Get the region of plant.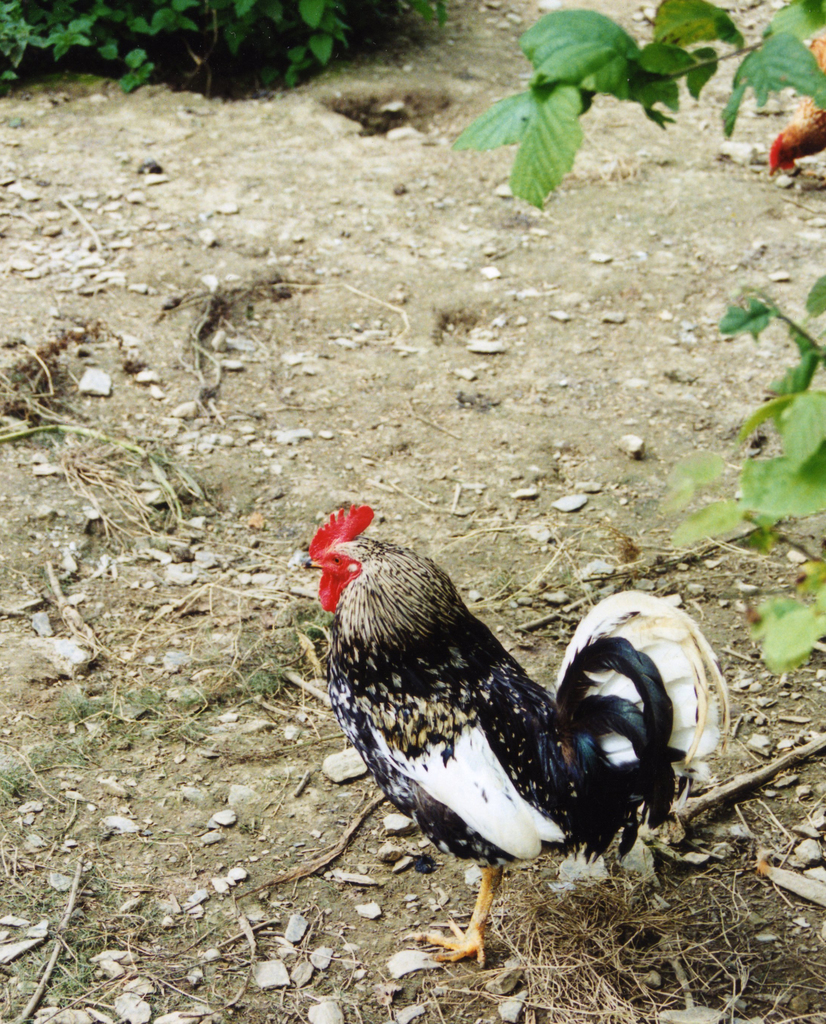
<region>451, 0, 825, 214</region>.
